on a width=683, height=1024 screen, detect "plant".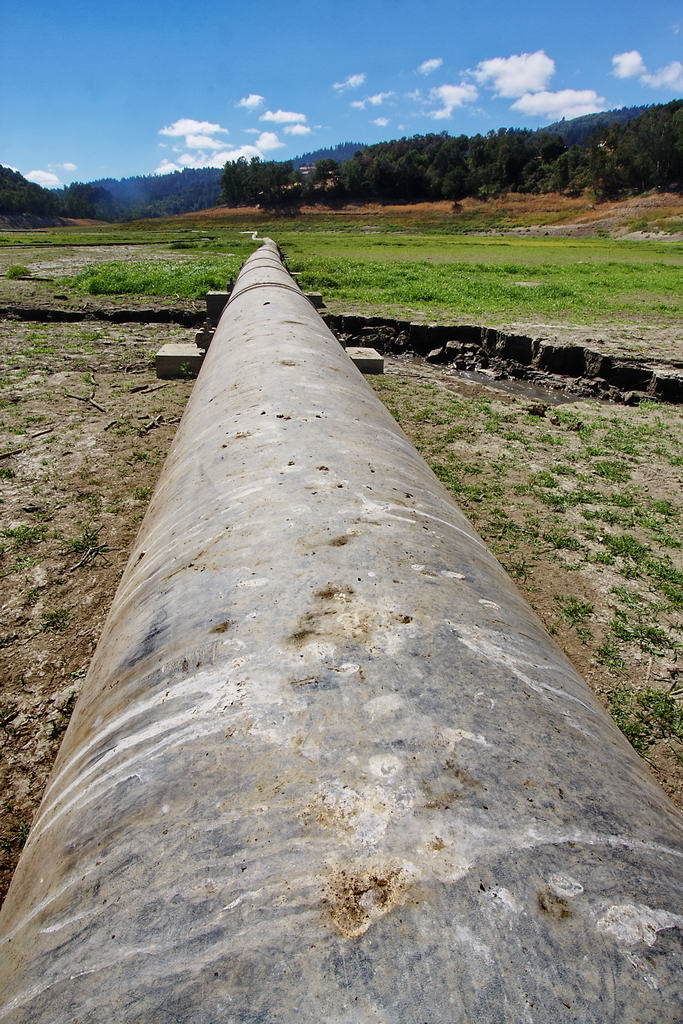
x1=43 y1=605 x2=72 y2=628.
